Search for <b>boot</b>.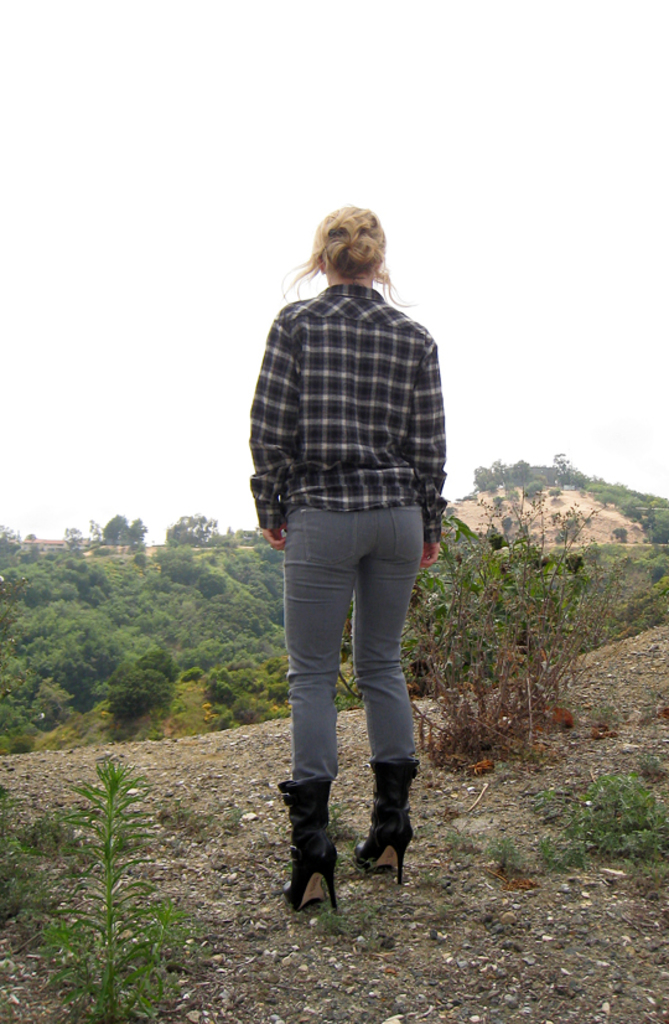
Found at bbox=(353, 761, 414, 890).
